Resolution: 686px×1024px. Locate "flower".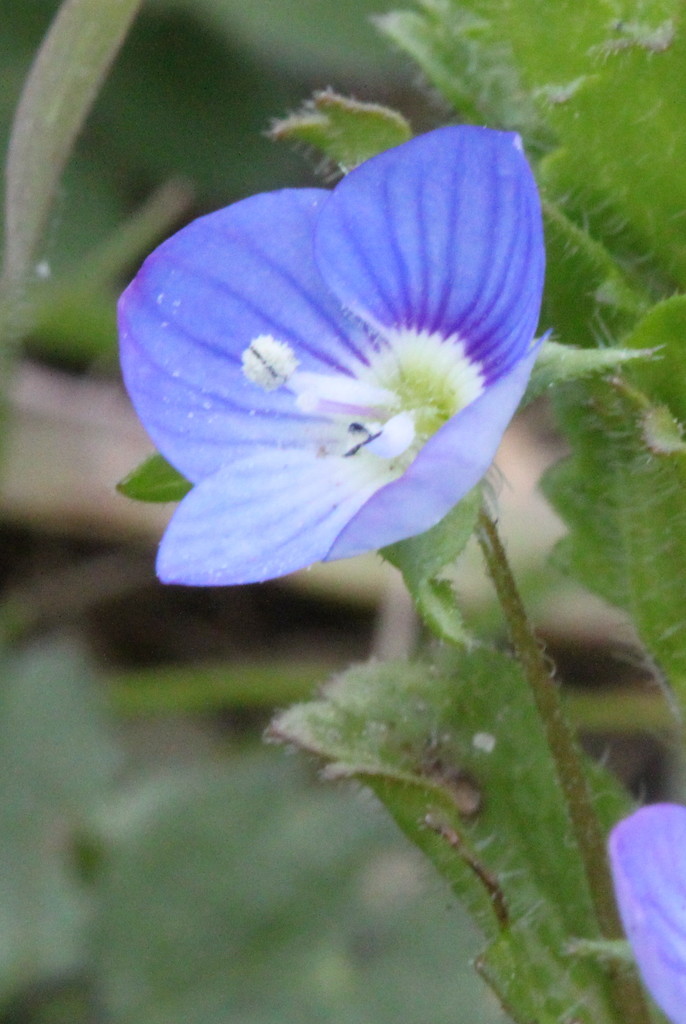
<region>604, 800, 685, 1023</region>.
